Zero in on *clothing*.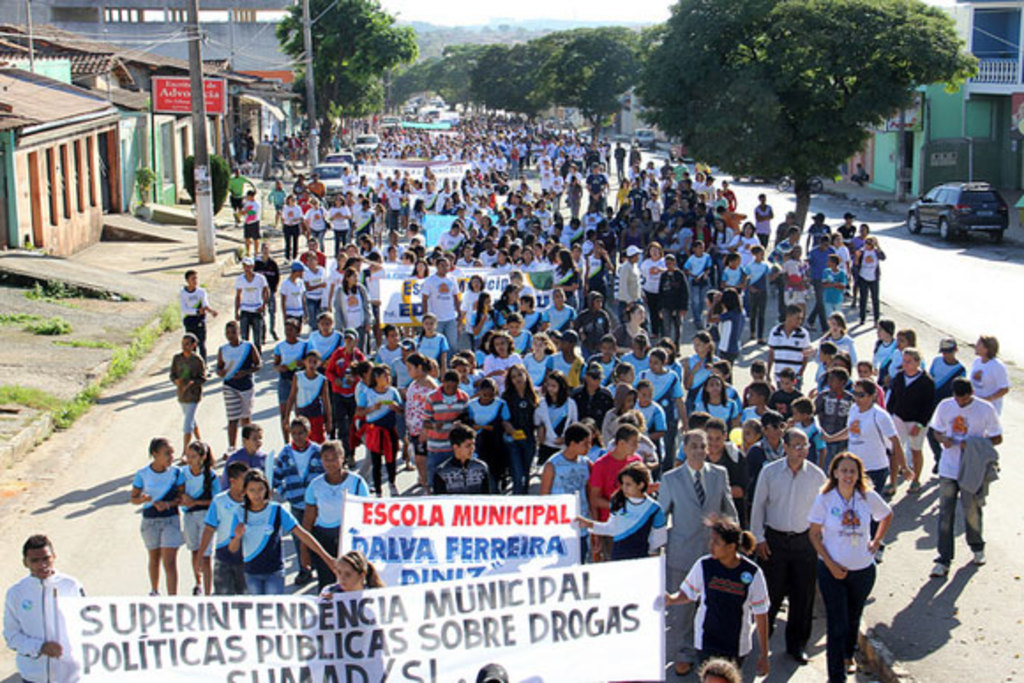
Zeroed in: x1=175, y1=469, x2=222, y2=561.
